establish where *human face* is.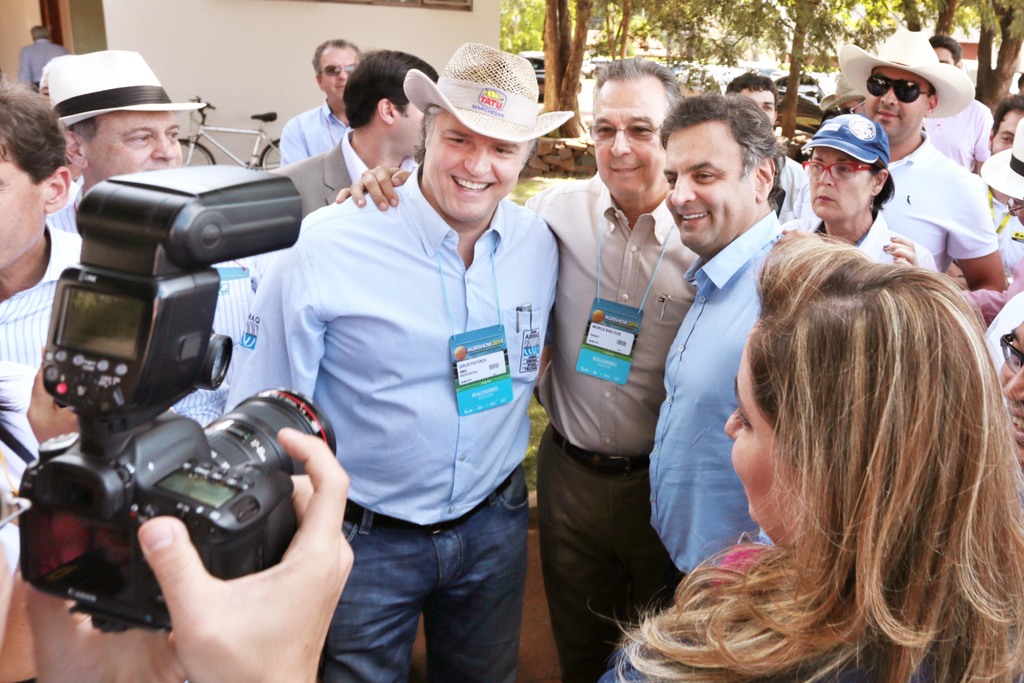
Established at detection(0, 484, 13, 647).
